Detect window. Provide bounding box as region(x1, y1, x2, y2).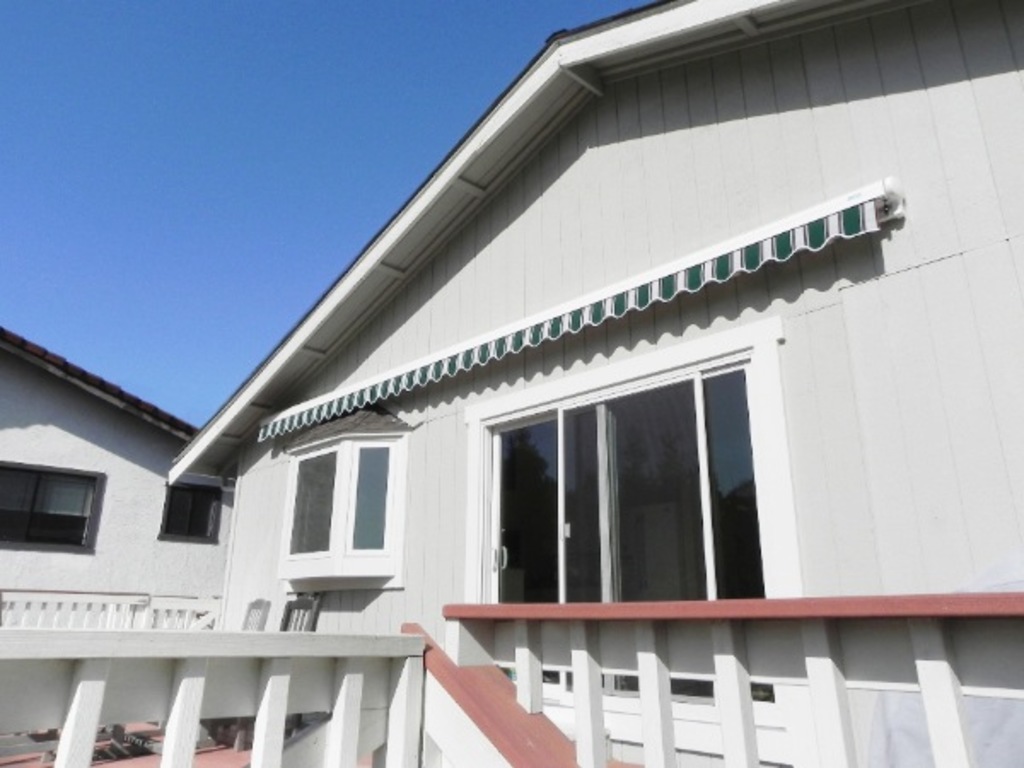
region(287, 445, 398, 572).
